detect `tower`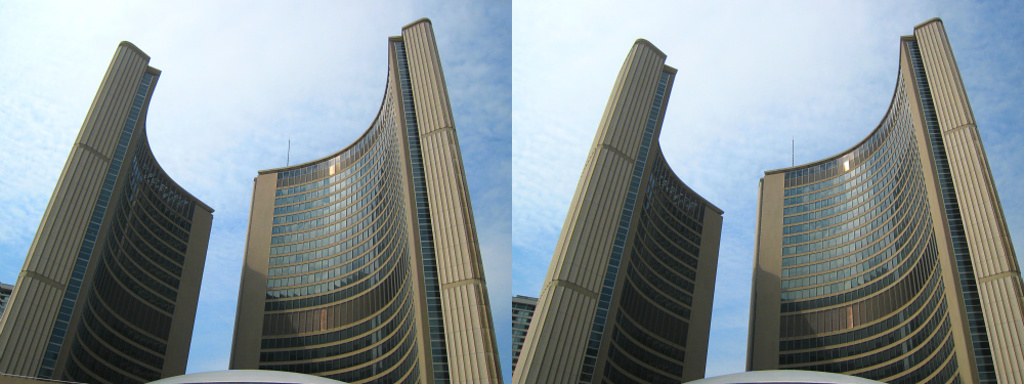
region(753, 16, 1023, 383)
